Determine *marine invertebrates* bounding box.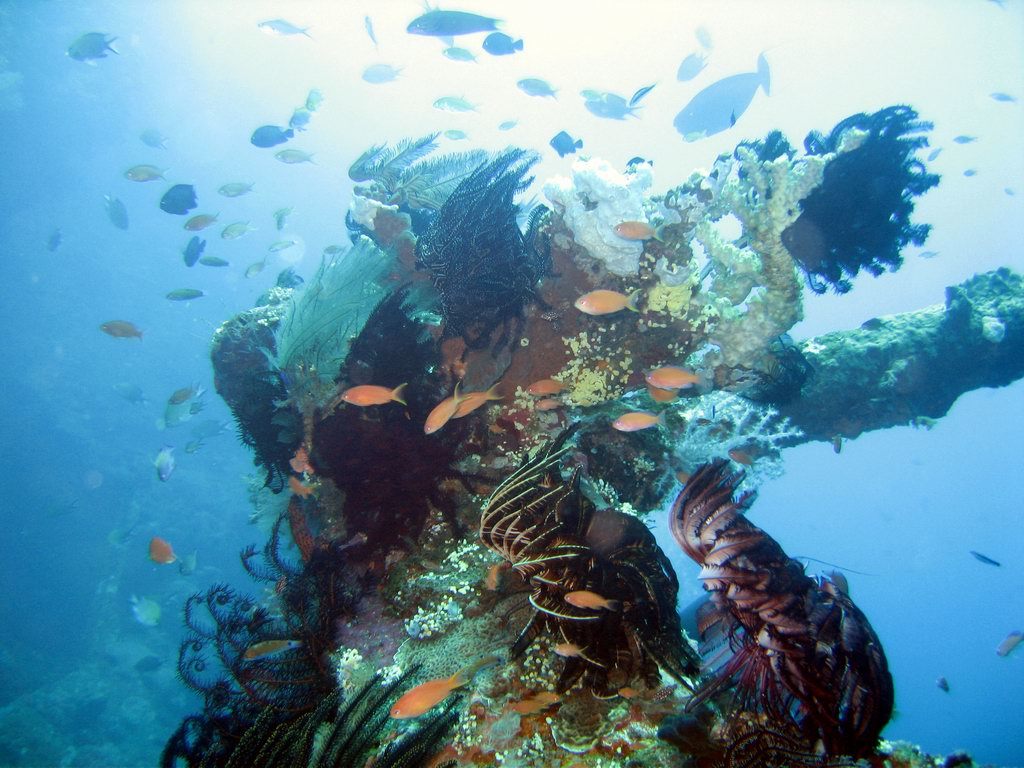
Determined: [656,132,820,405].
